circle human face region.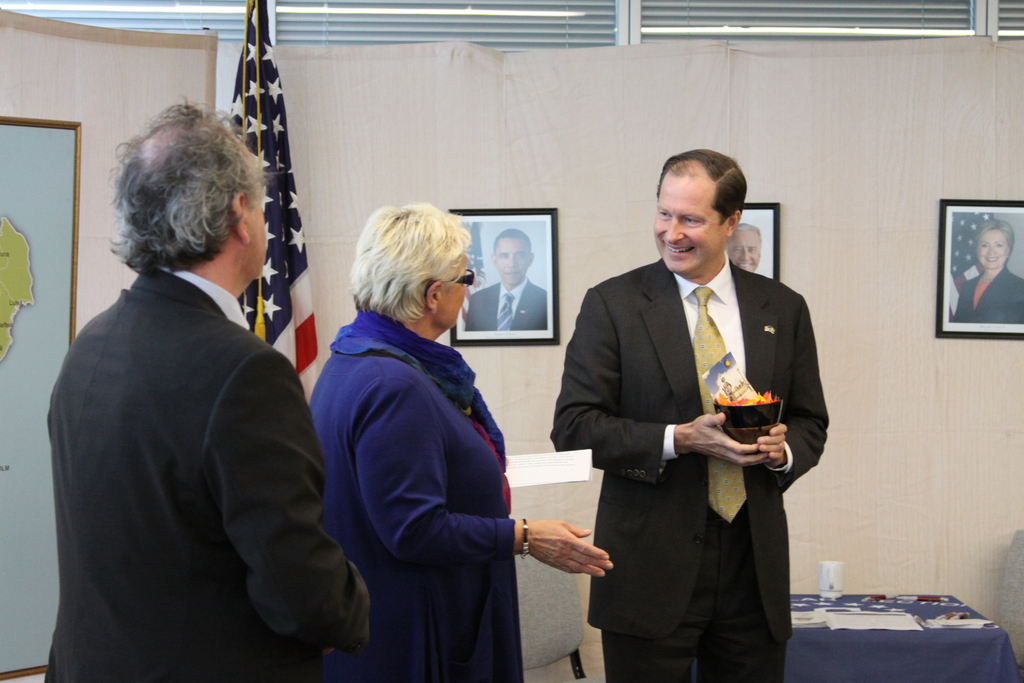
Region: 654/176/724/270.
